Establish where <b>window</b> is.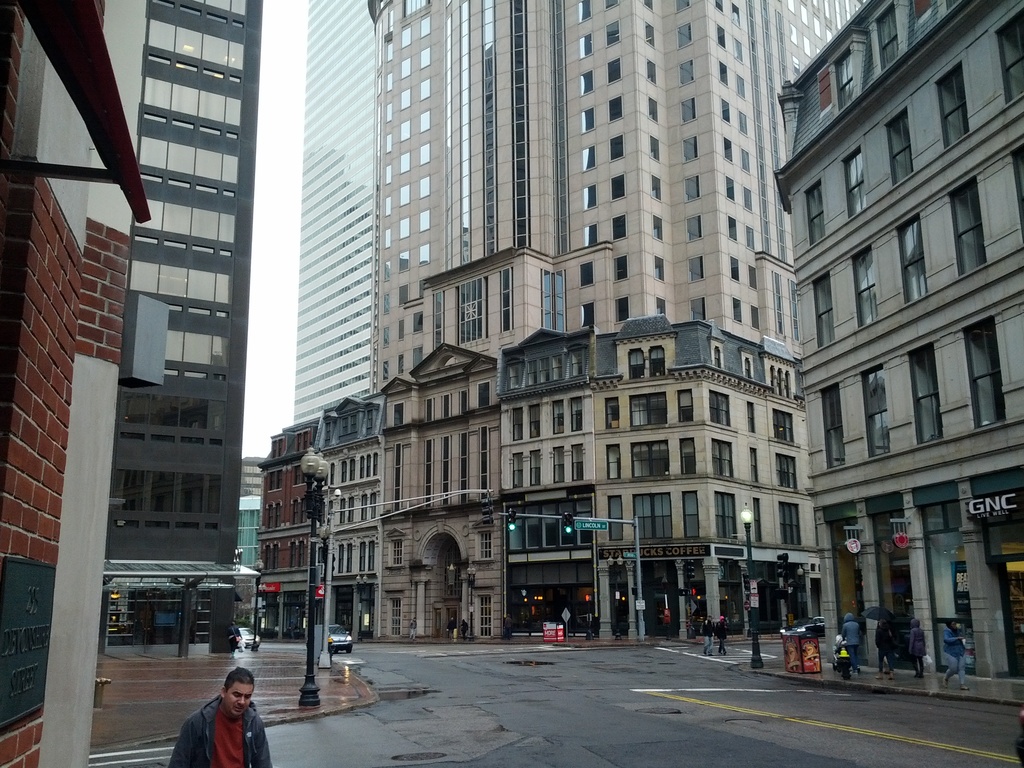
Established at crop(774, 270, 781, 335).
